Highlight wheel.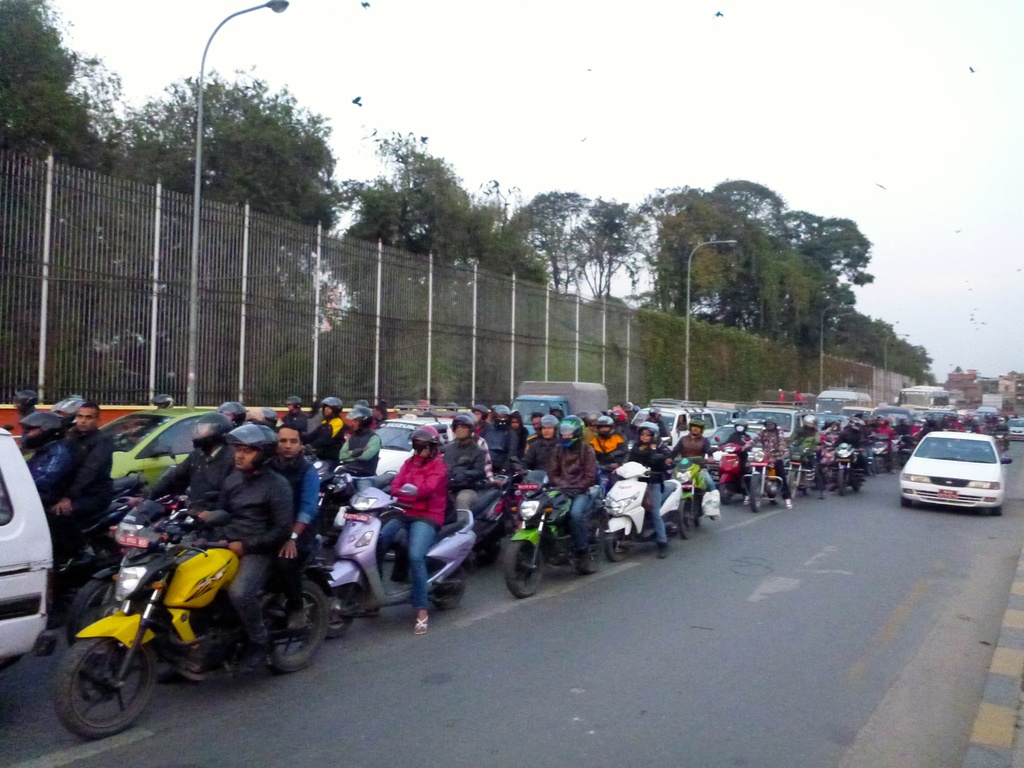
Highlighted region: (x1=874, y1=455, x2=883, y2=474).
